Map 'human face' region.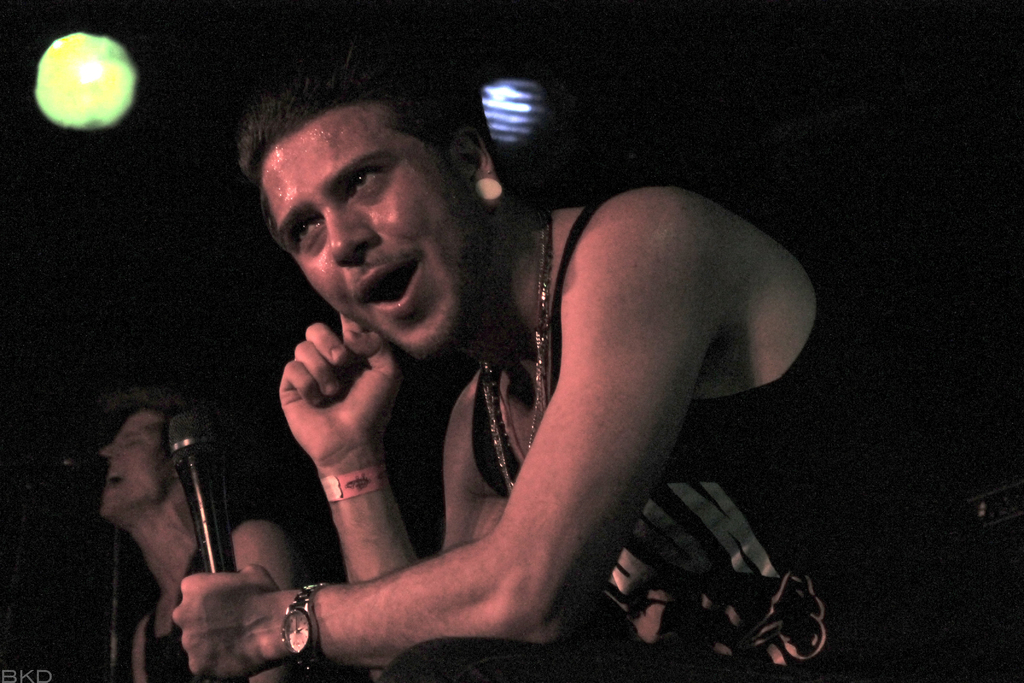
Mapped to pyautogui.locateOnScreen(98, 403, 178, 514).
